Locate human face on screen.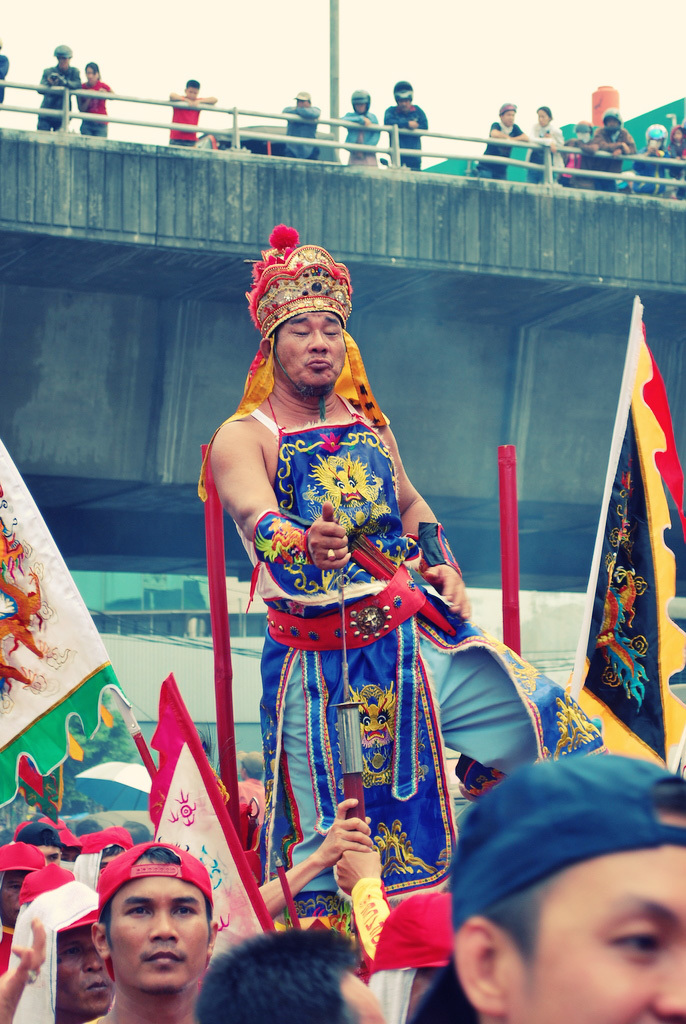
On screen at l=273, t=312, r=345, b=390.
